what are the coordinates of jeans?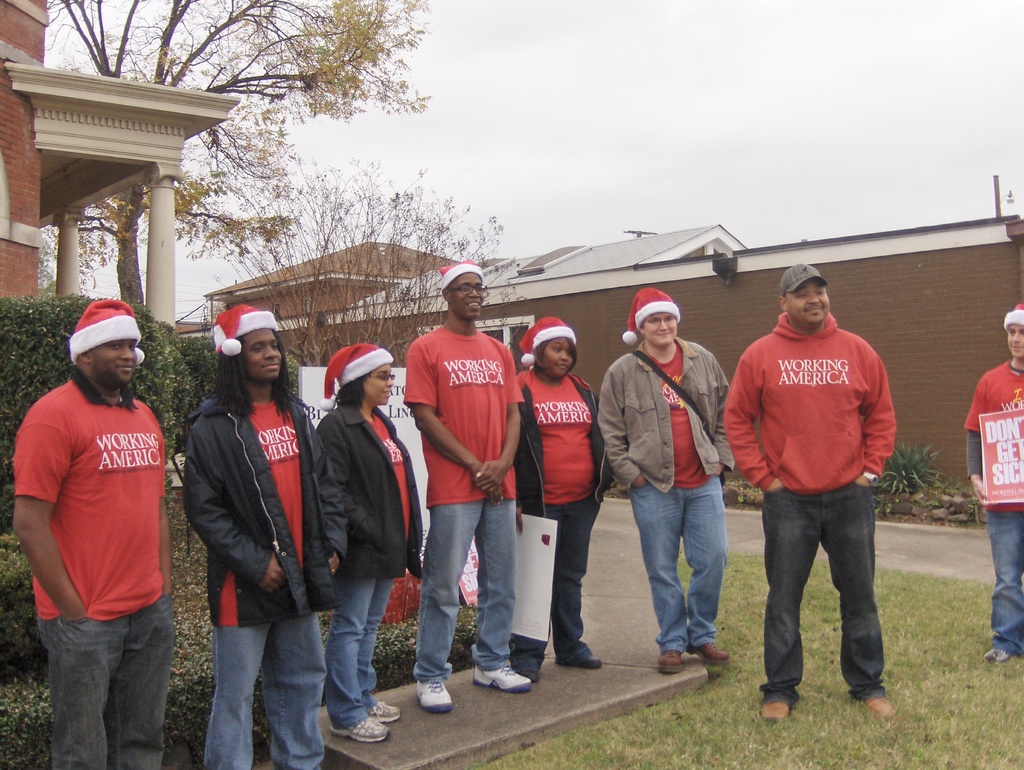
select_region(630, 472, 728, 652).
